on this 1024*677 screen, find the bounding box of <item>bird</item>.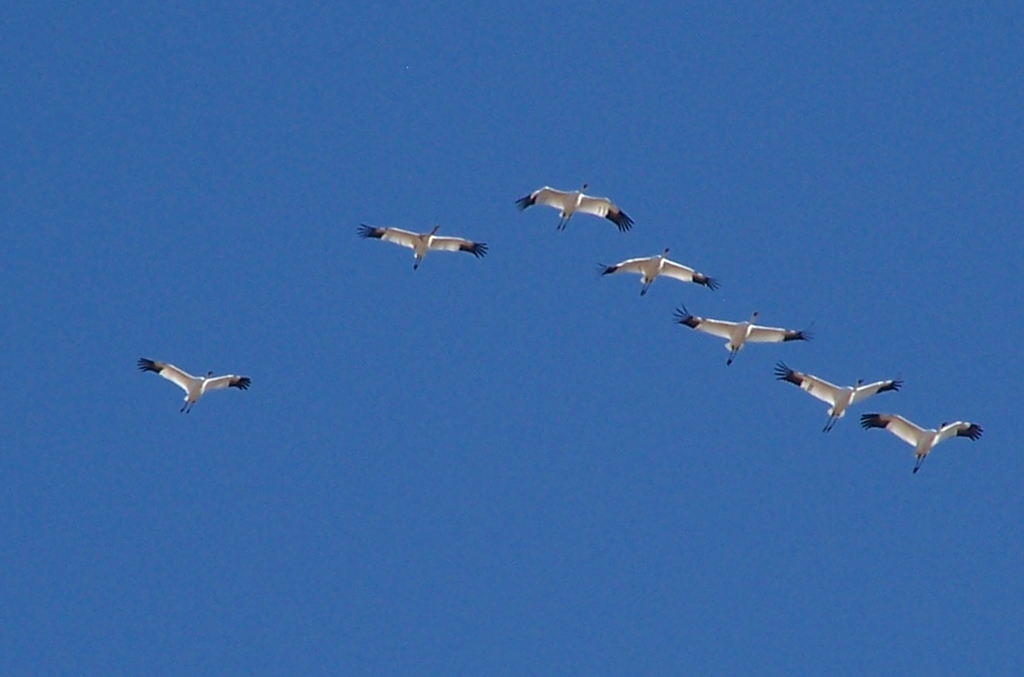
Bounding box: Rect(755, 370, 912, 436).
